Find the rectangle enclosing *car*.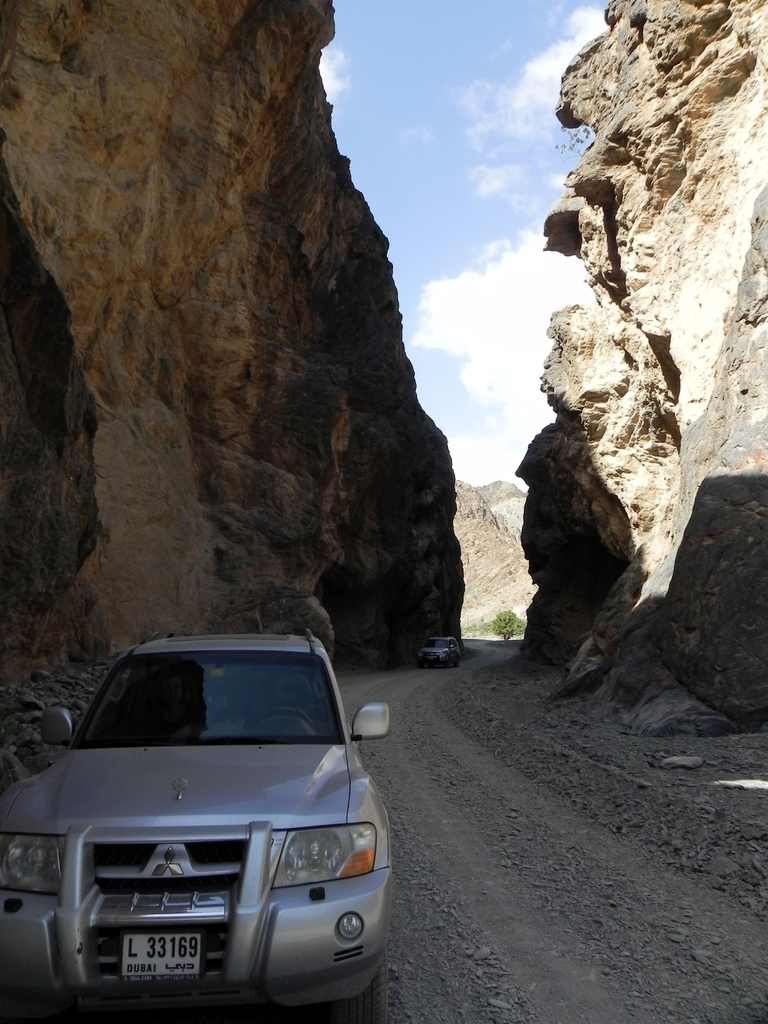
x1=12, y1=642, x2=403, y2=1008.
